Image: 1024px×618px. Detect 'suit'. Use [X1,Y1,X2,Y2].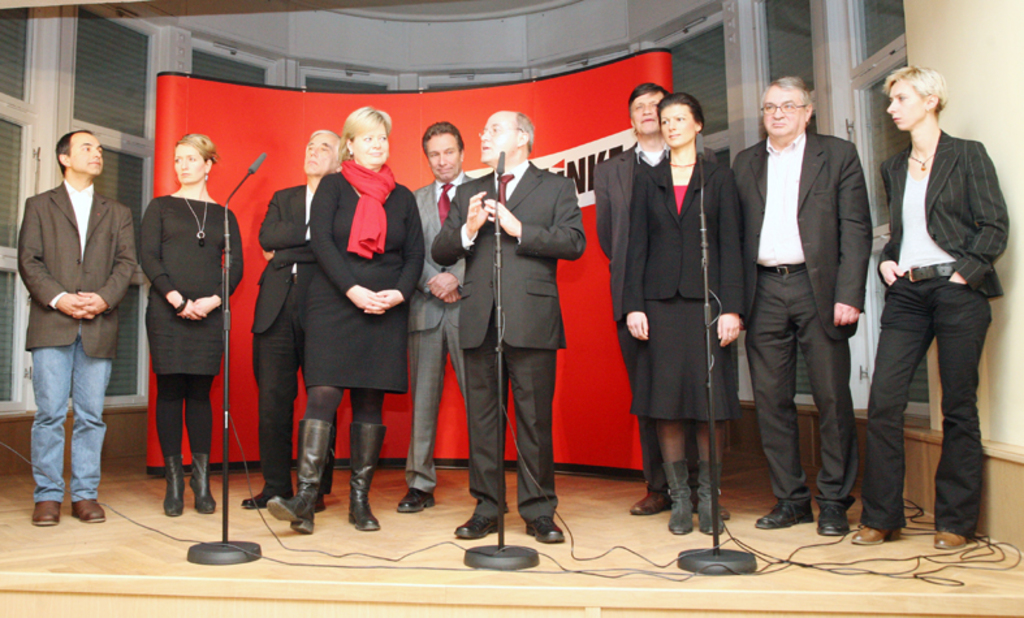
[591,137,673,488].
